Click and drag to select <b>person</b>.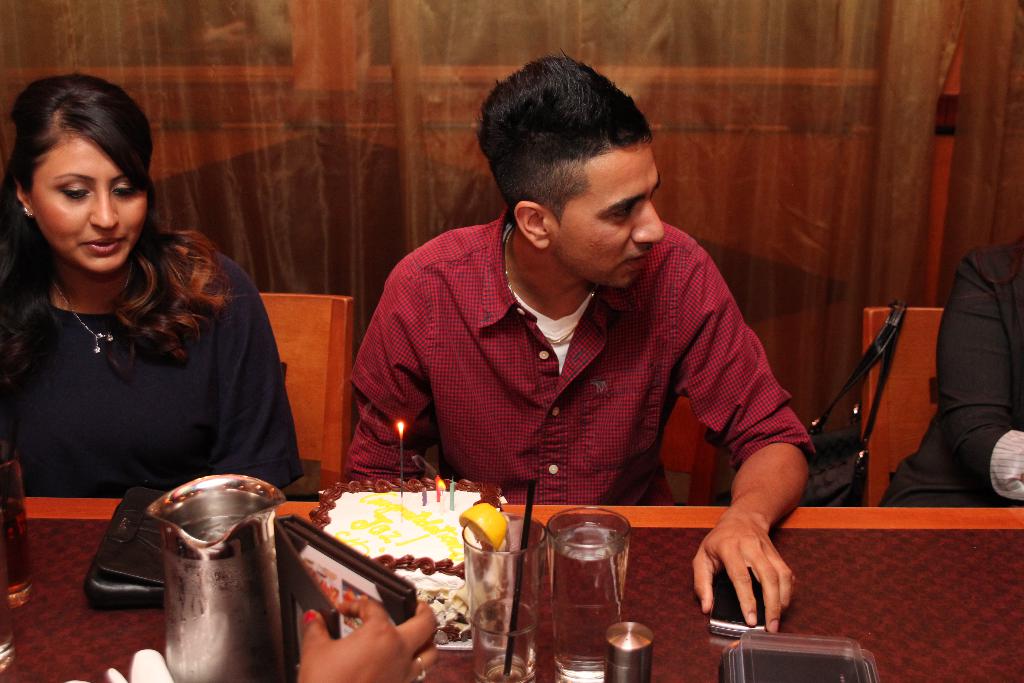
Selection: detection(354, 62, 825, 588).
